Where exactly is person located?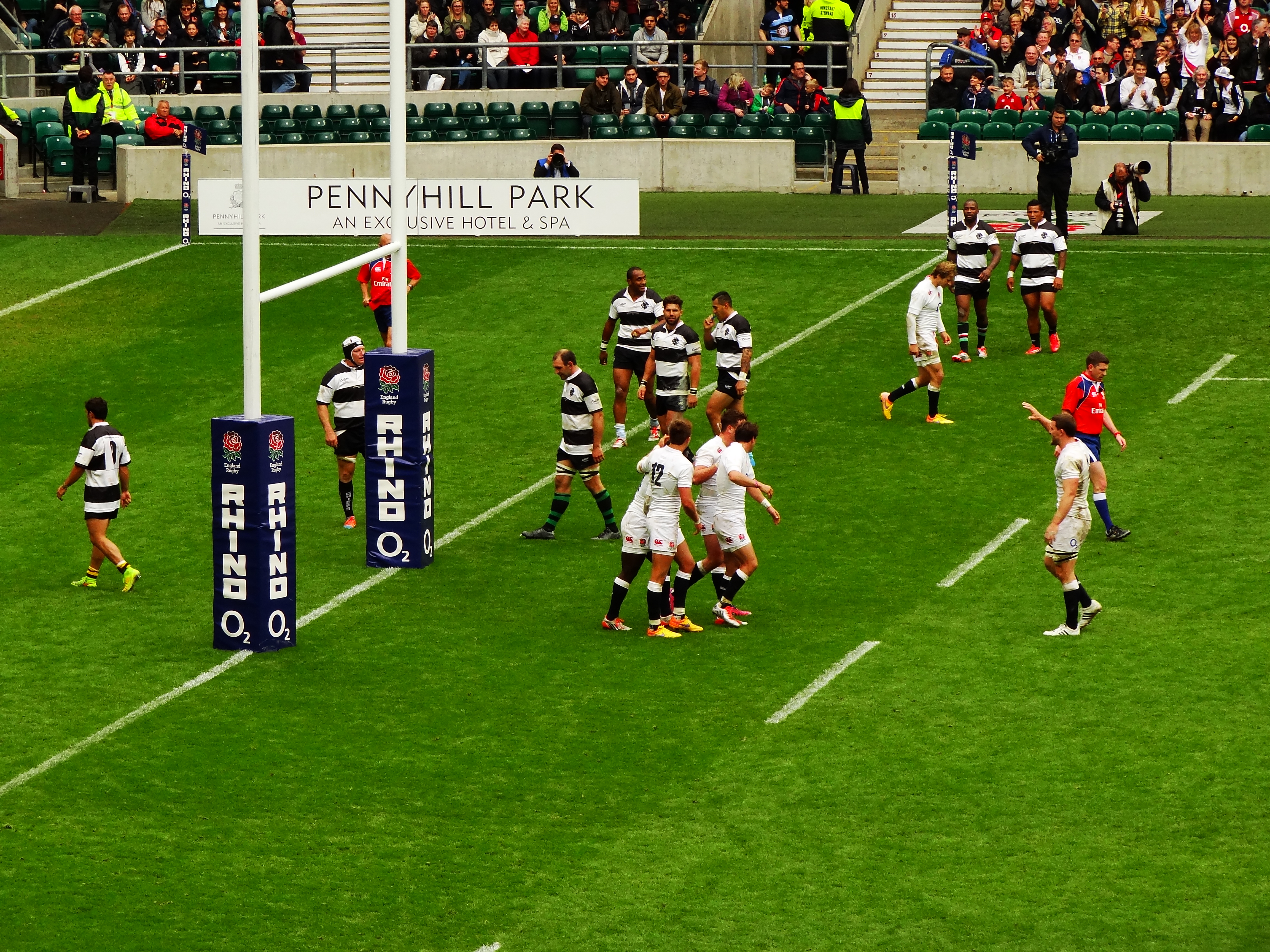
Its bounding box is (16,17,30,56).
